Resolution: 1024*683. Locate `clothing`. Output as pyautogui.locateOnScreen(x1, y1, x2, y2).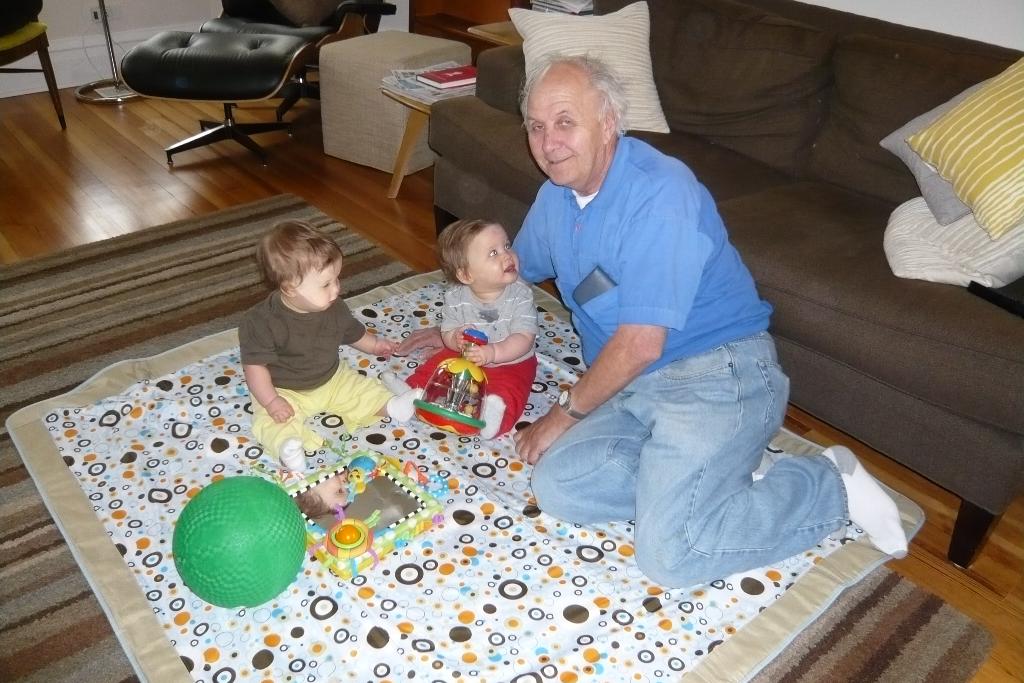
pyautogui.locateOnScreen(505, 98, 806, 556).
